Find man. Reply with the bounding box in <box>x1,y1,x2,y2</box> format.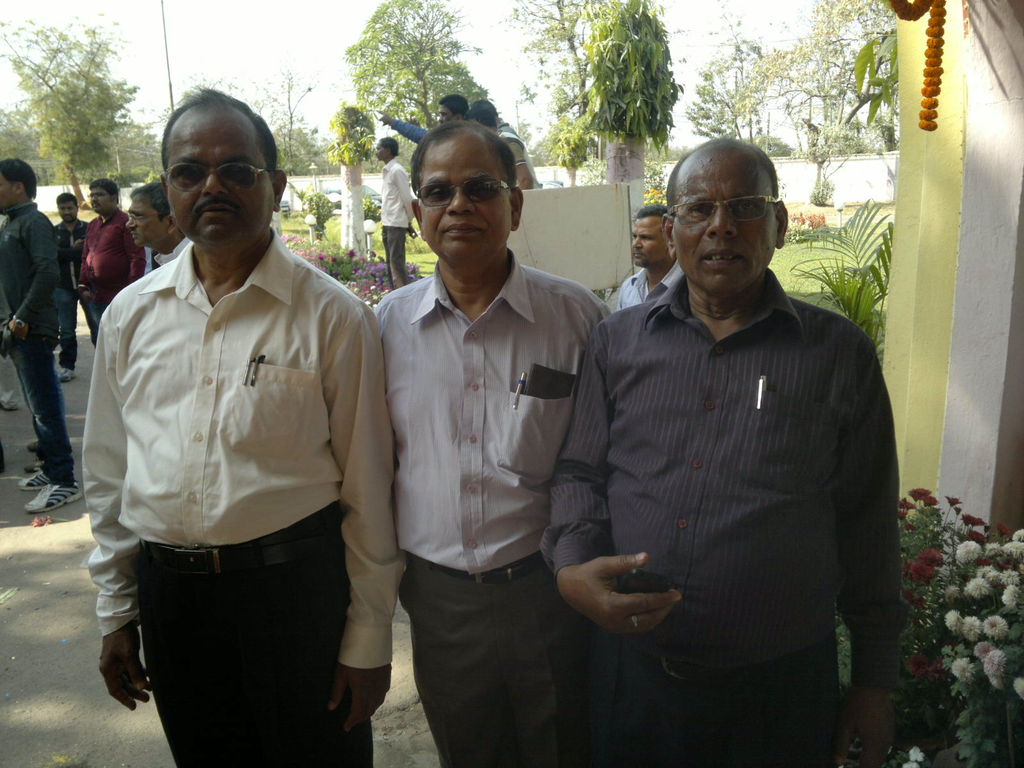
<box>0,160,83,517</box>.
